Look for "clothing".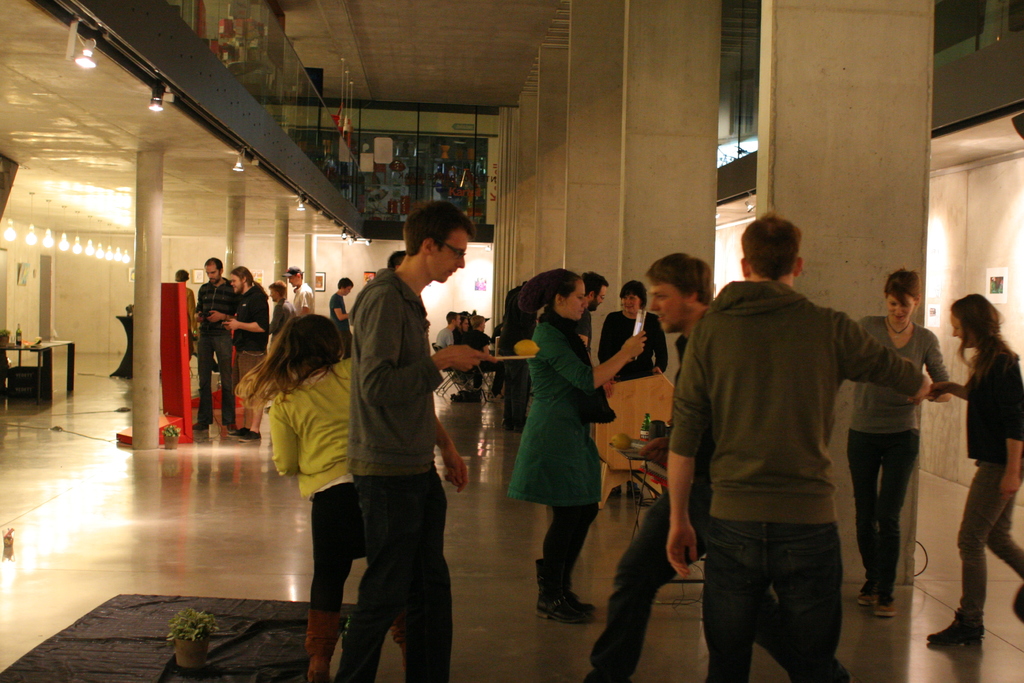
Found: 506:313:606:502.
